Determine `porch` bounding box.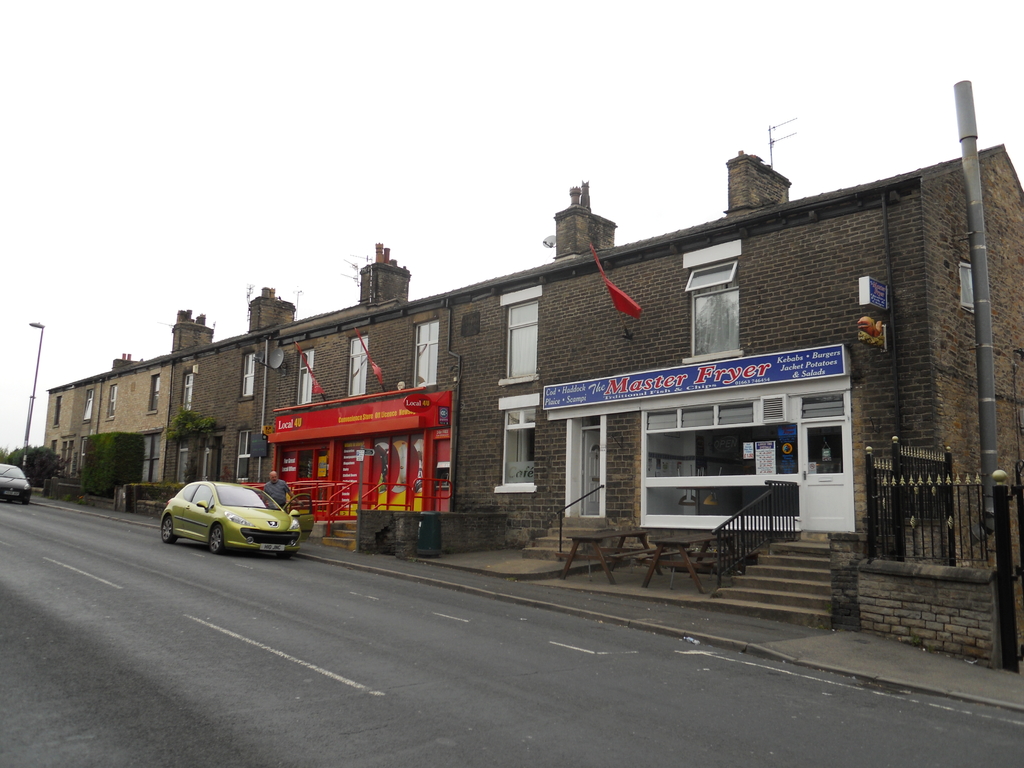
Determined: (left=0, top=421, right=1021, bottom=680).
